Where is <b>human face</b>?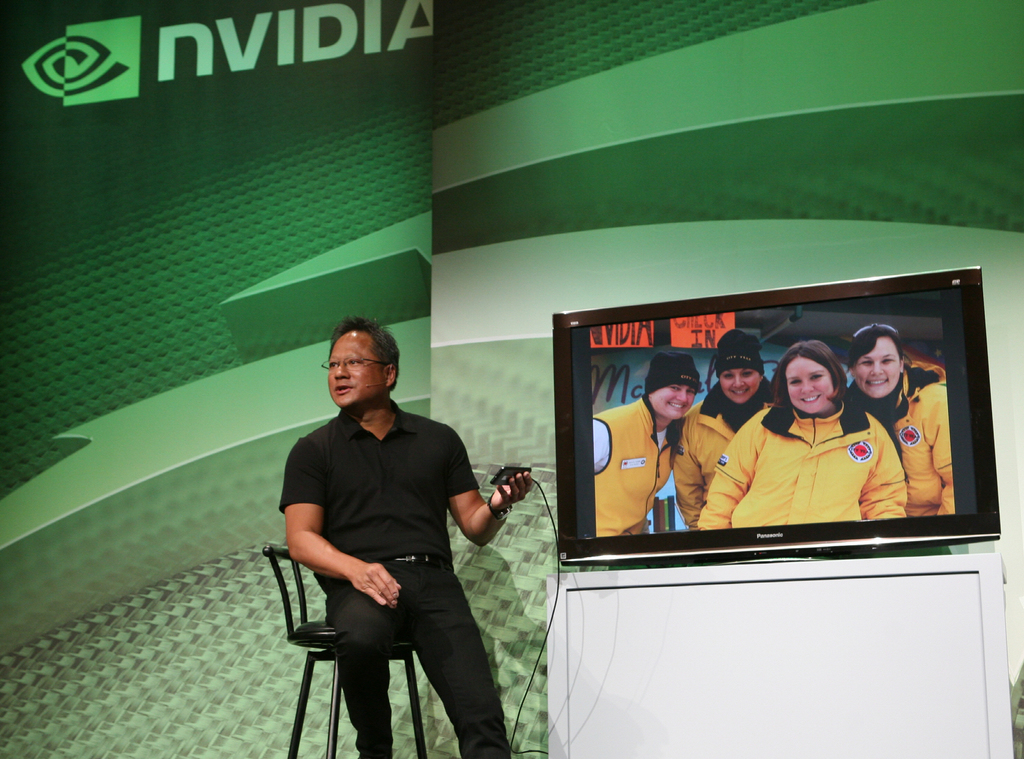
{"left": 648, "top": 384, "right": 698, "bottom": 420}.
